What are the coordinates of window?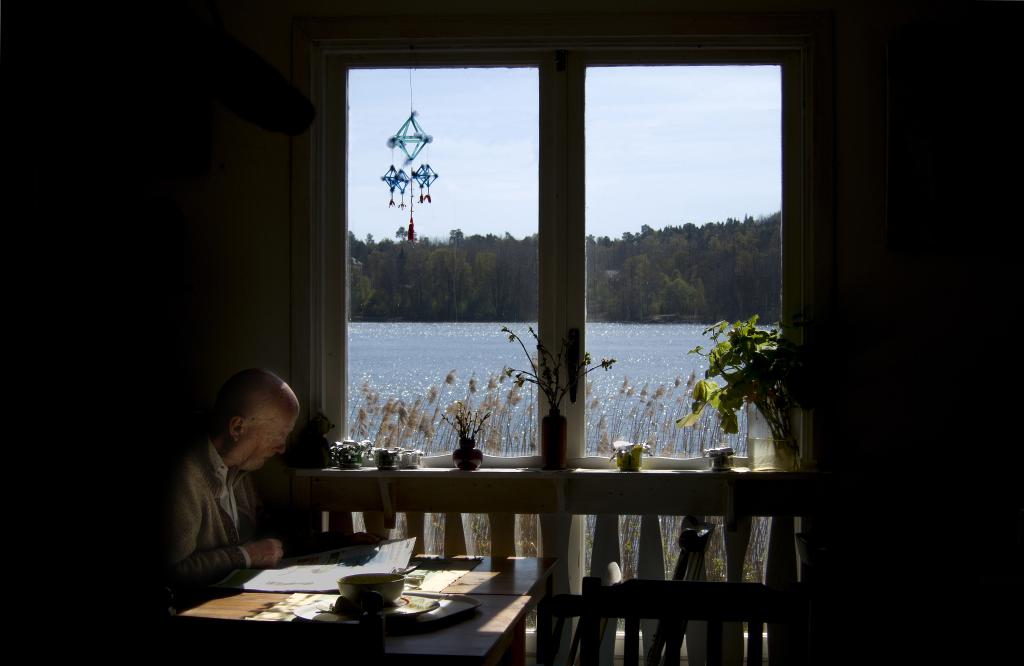
<bbox>326, 45, 820, 485</bbox>.
